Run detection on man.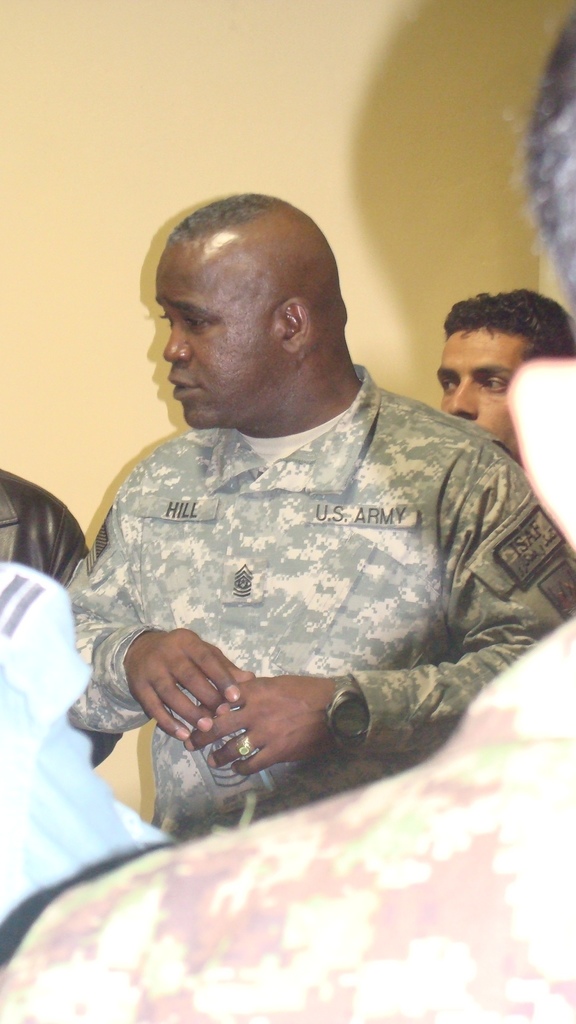
Result: pyautogui.locateOnScreen(45, 182, 563, 851).
